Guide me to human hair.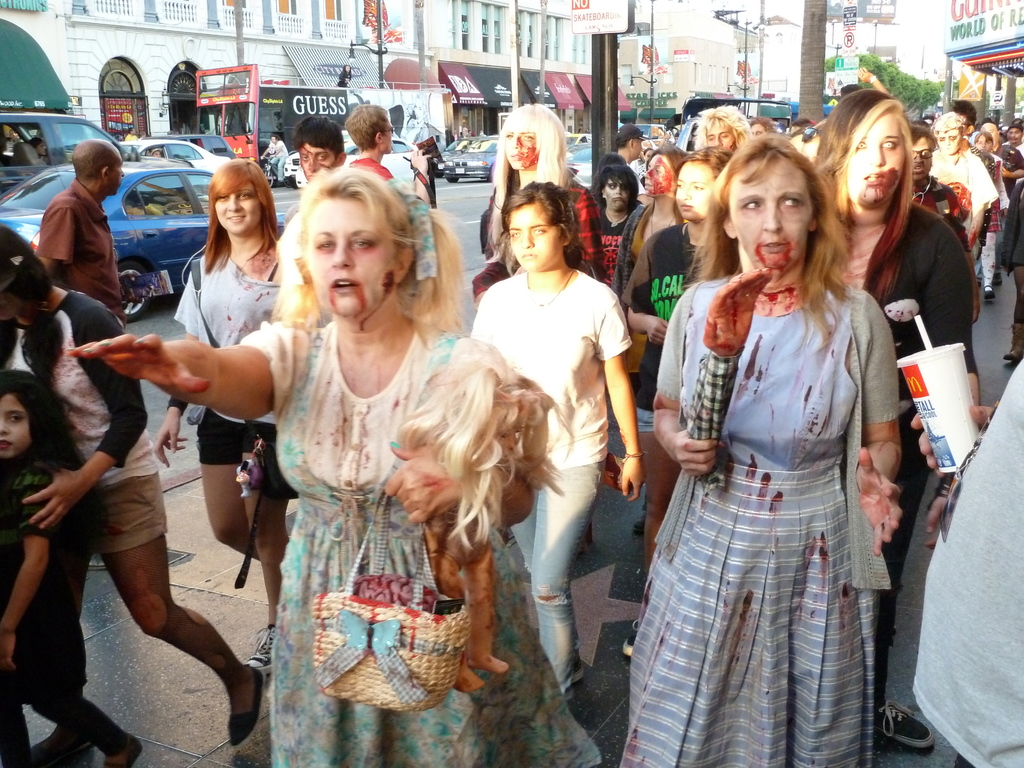
Guidance: (644,141,694,176).
